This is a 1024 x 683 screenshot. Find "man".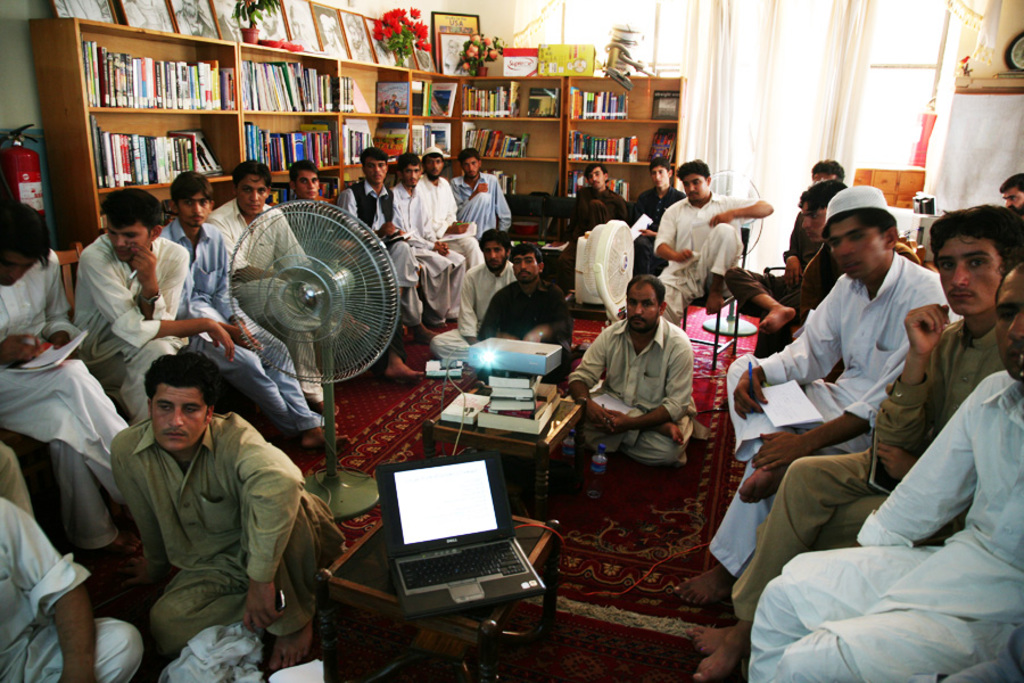
Bounding box: (653,163,773,324).
